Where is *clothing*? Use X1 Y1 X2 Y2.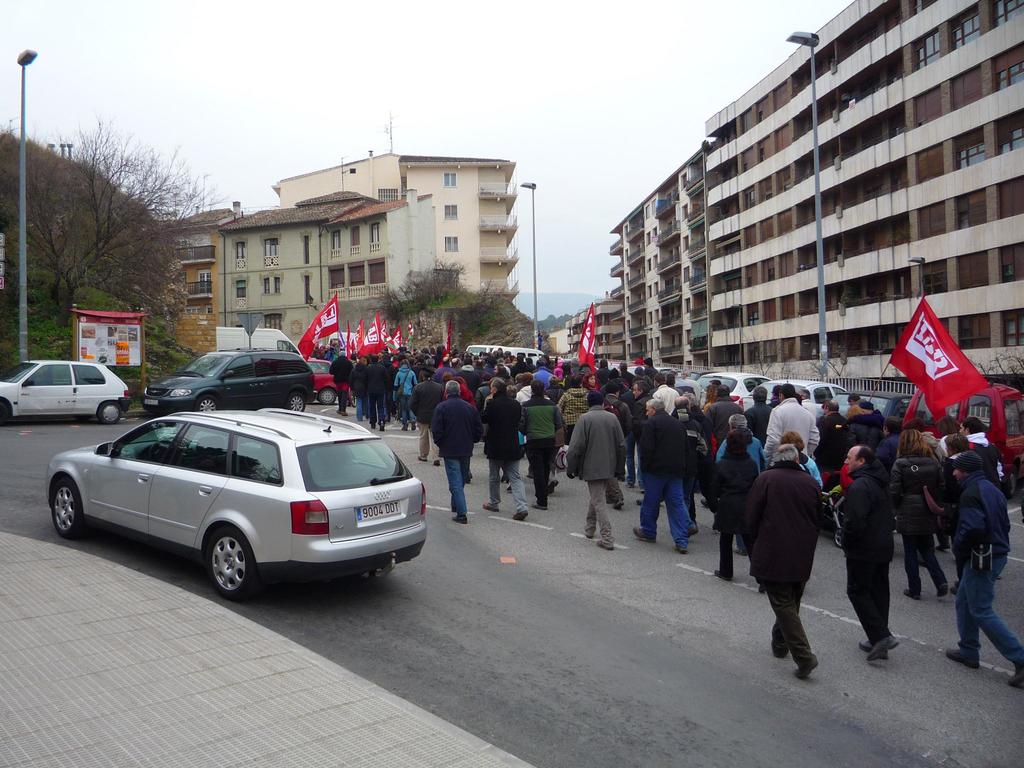
684 378 707 410.
